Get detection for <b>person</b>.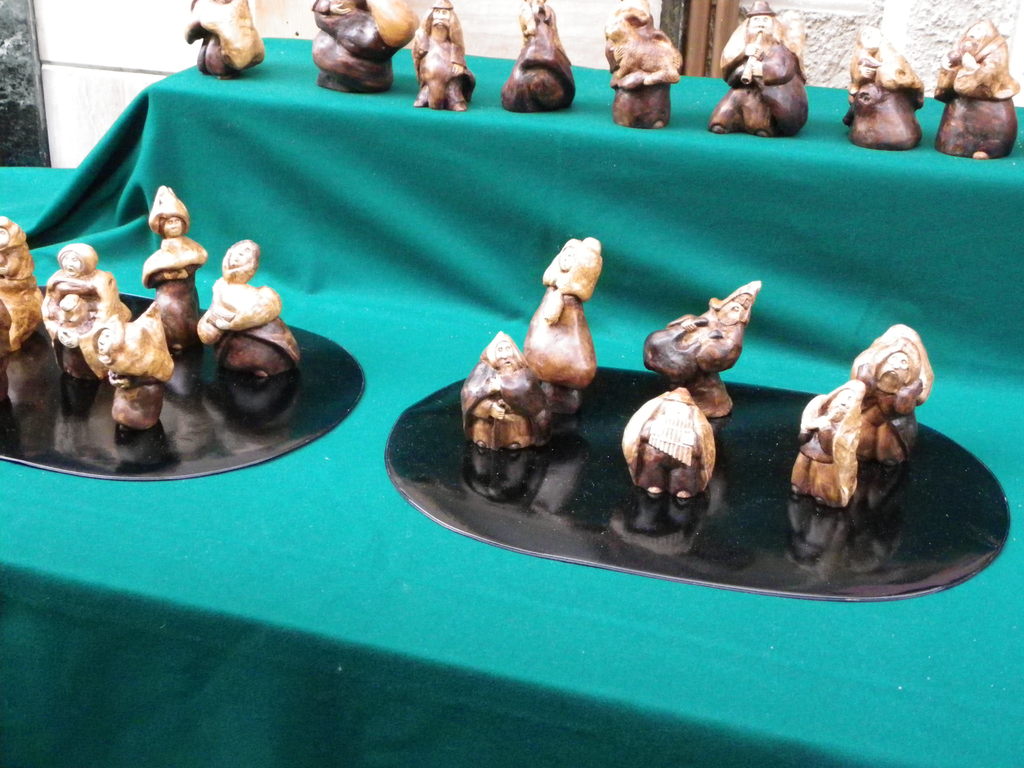
Detection: 410, 0, 483, 114.
